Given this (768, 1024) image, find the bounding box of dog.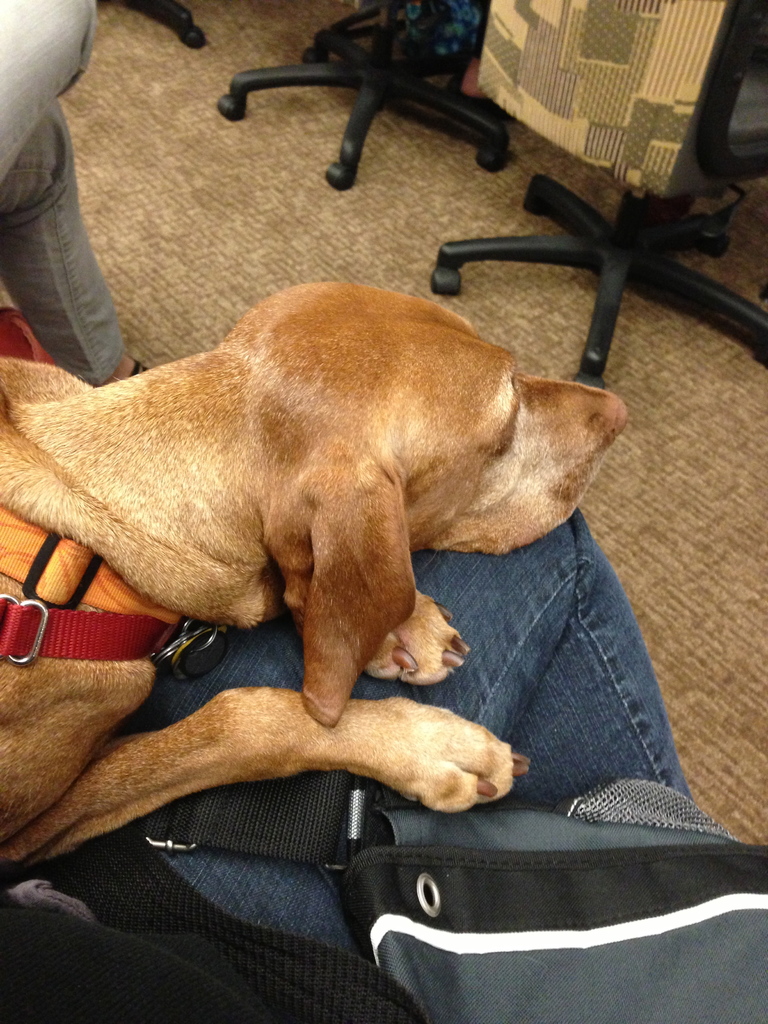
{"x1": 0, "y1": 287, "x2": 630, "y2": 872}.
